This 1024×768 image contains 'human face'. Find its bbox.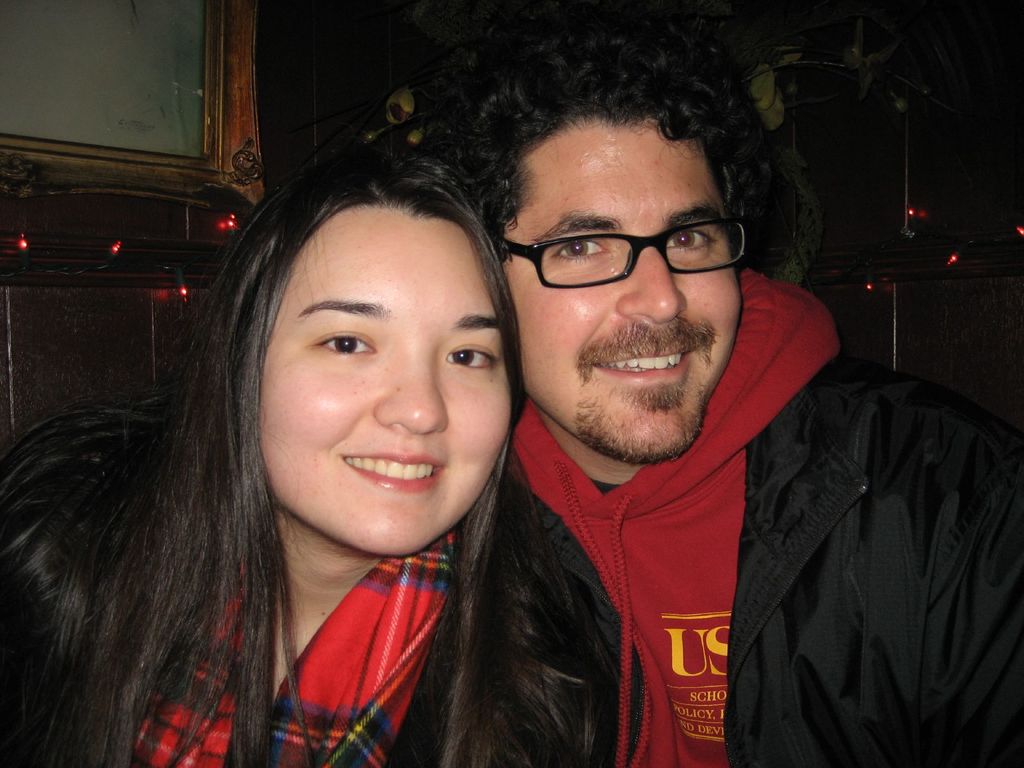
{"left": 259, "top": 207, "right": 513, "bottom": 554}.
